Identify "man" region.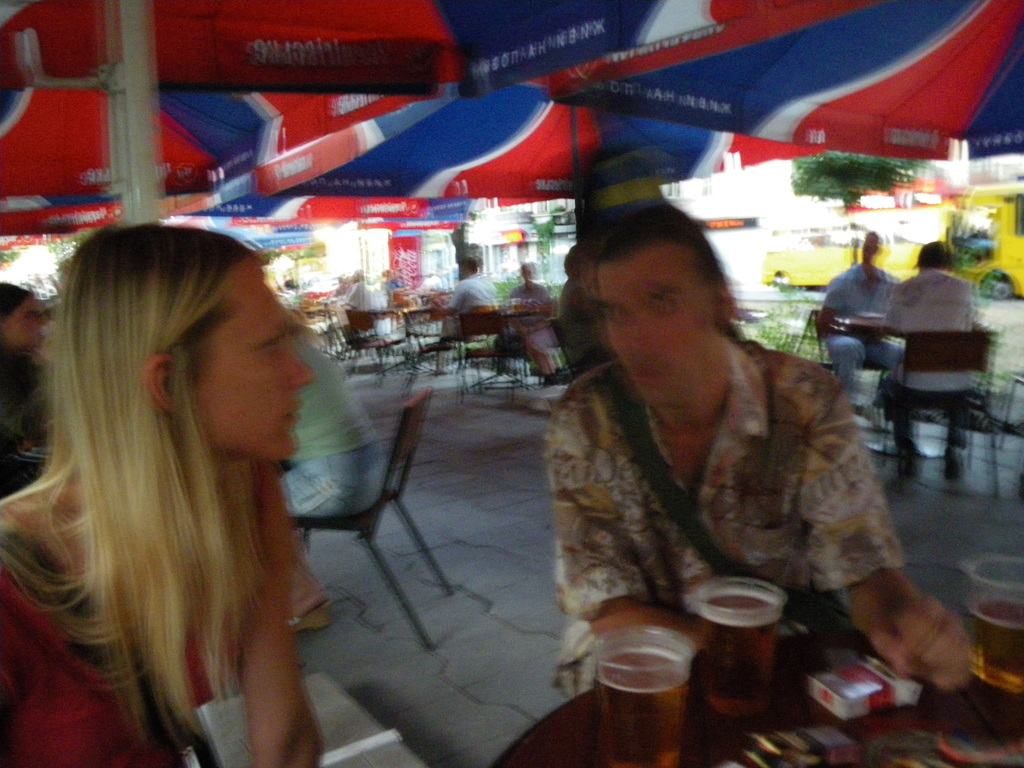
Region: 812:216:910:457.
